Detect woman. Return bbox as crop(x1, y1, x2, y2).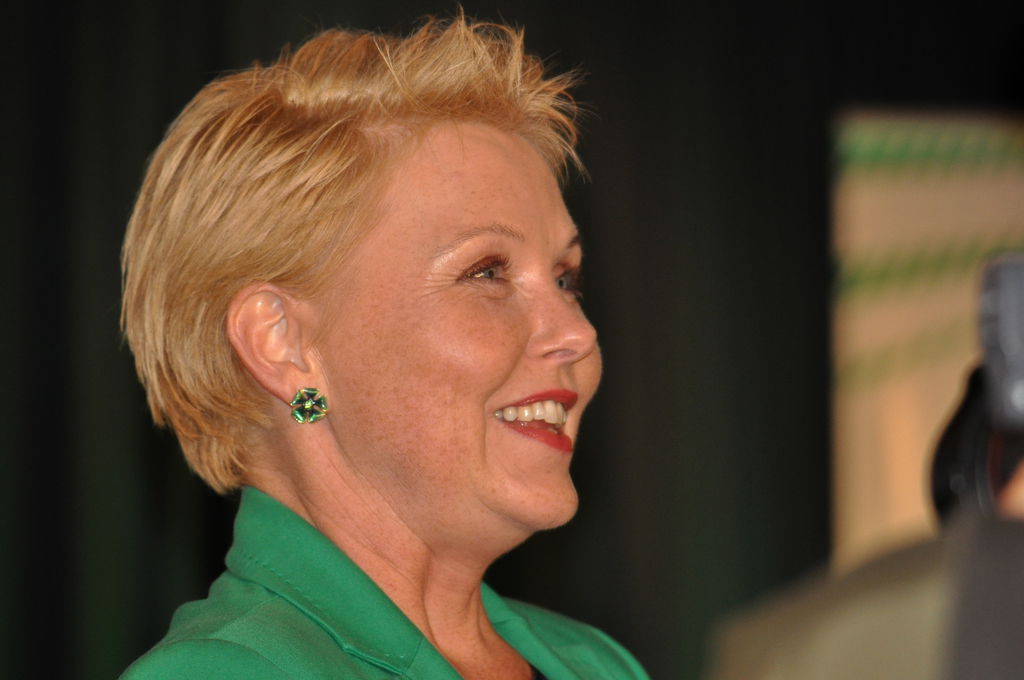
crop(55, 0, 723, 679).
